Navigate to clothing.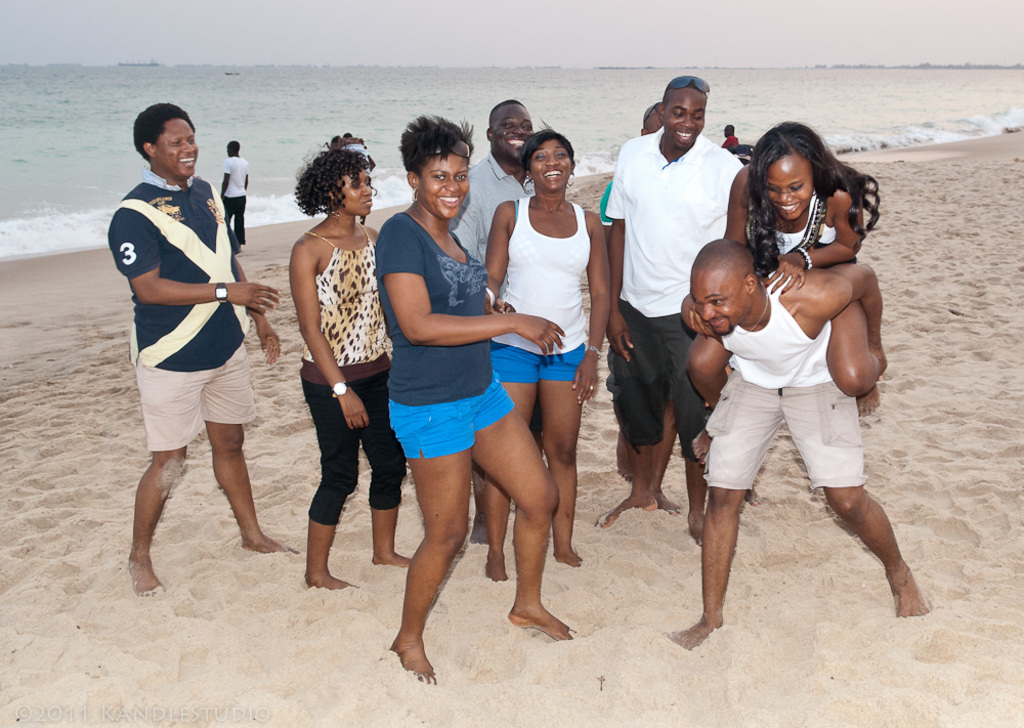
Navigation target: detection(602, 117, 754, 318).
